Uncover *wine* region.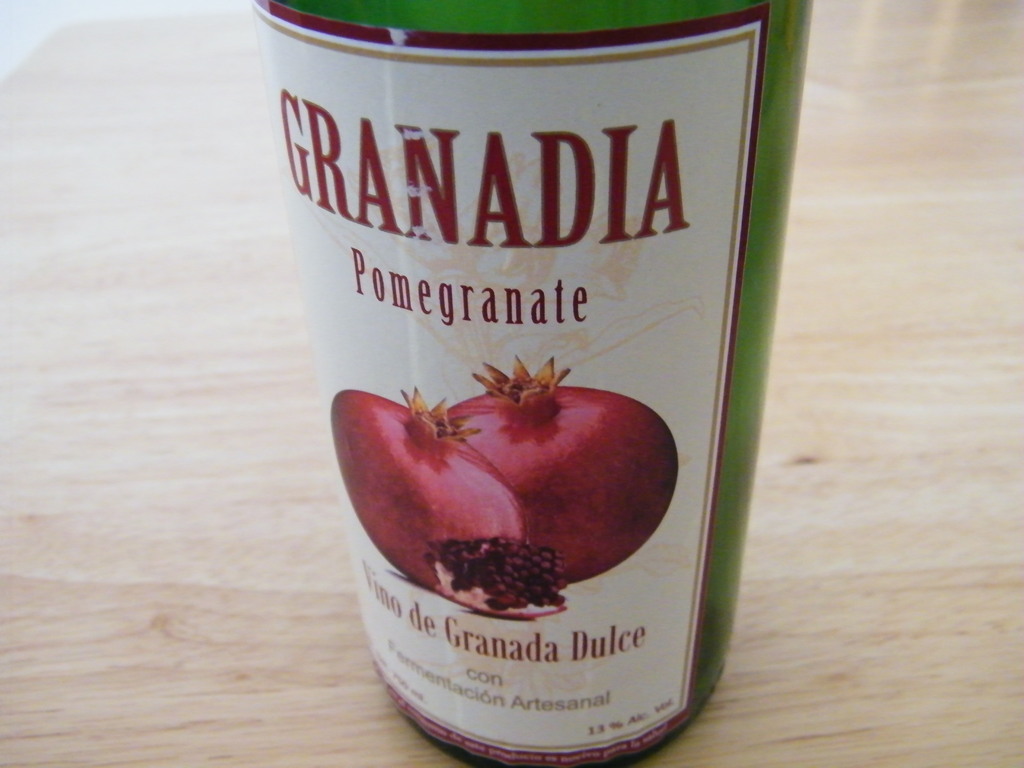
Uncovered: {"x1": 266, "y1": 0, "x2": 813, "y2": 767}.
